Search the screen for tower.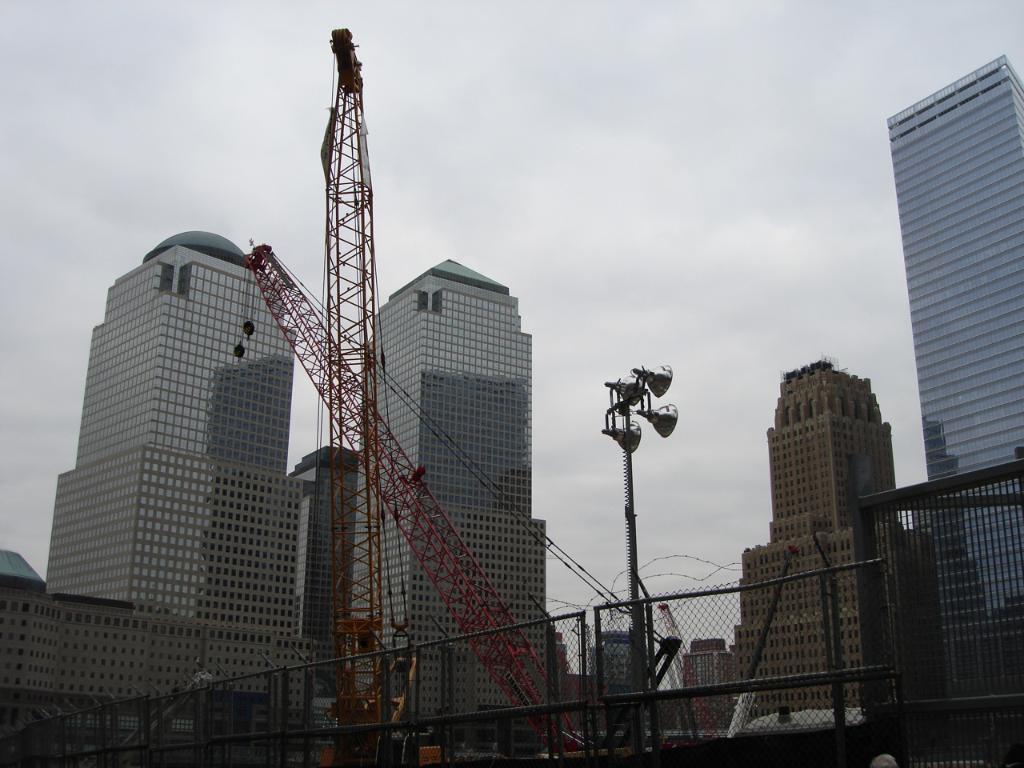
Found at x1=879 y1=70 x2=1006 y2=490.
